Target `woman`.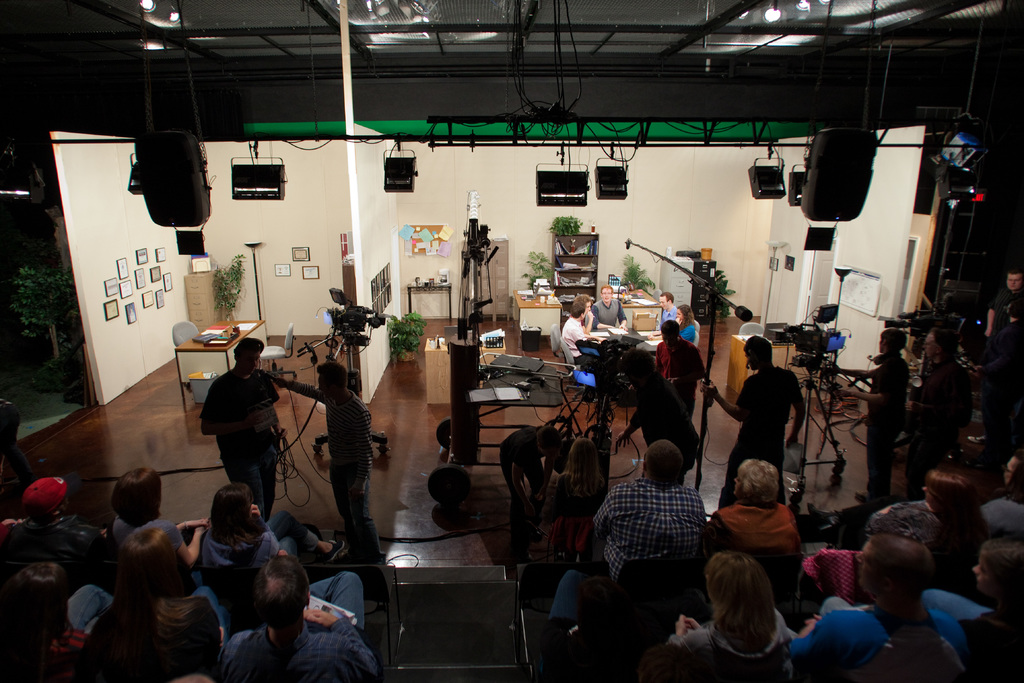
Target region: detection(106, 462, 200, 559).
